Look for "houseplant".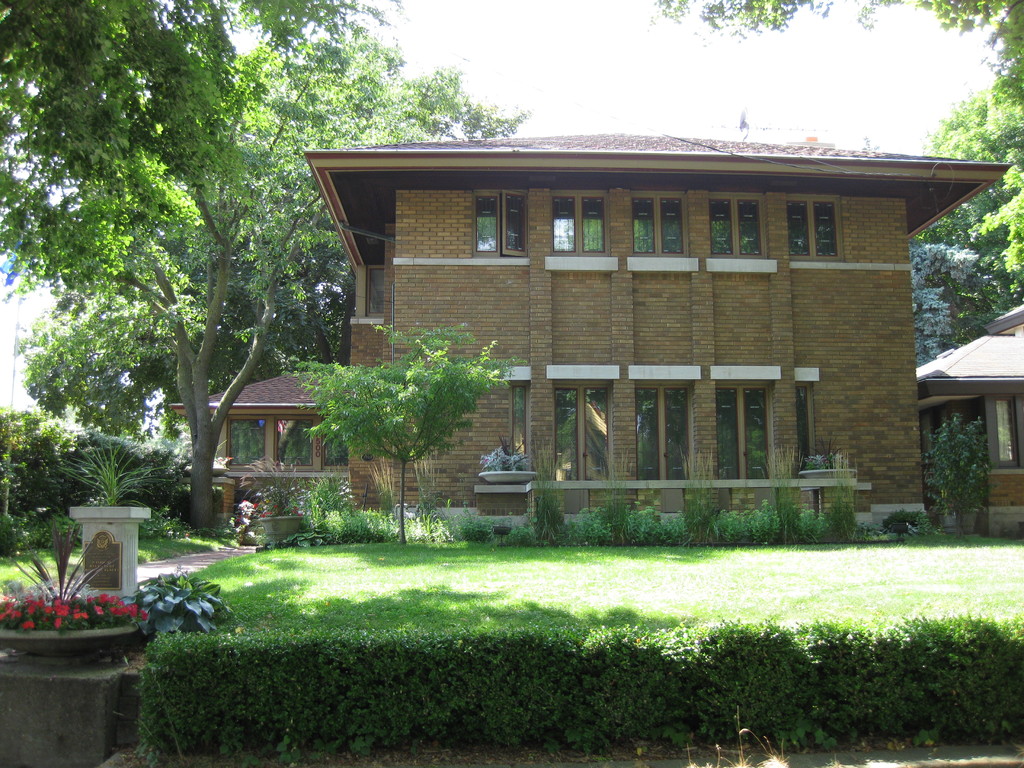
Found: box(56, 426, 179, 603).
